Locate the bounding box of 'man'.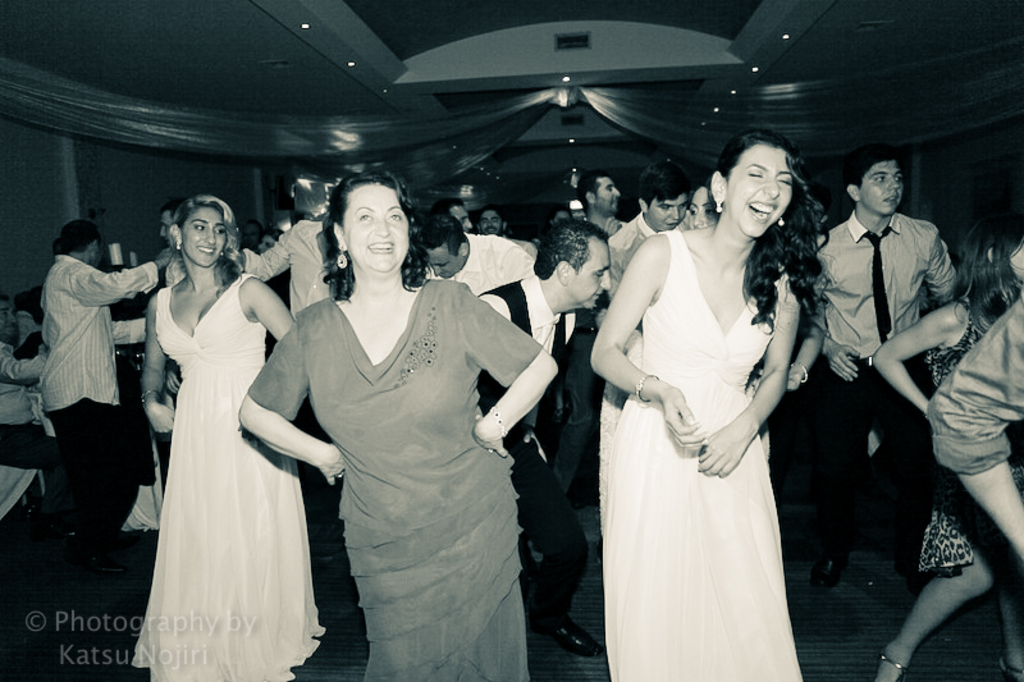
Bounding box: {"left": 813, "top": 147, "right": 964, "bottom": 601}.
